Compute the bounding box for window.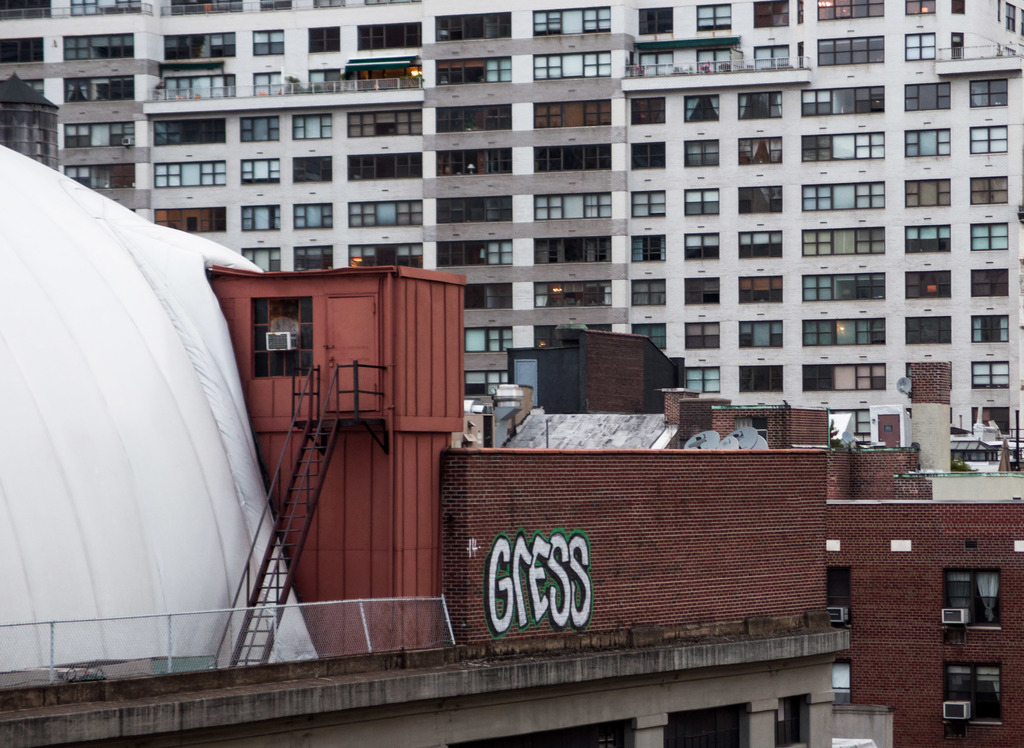
bbox=[282, 108, 332, 143].
